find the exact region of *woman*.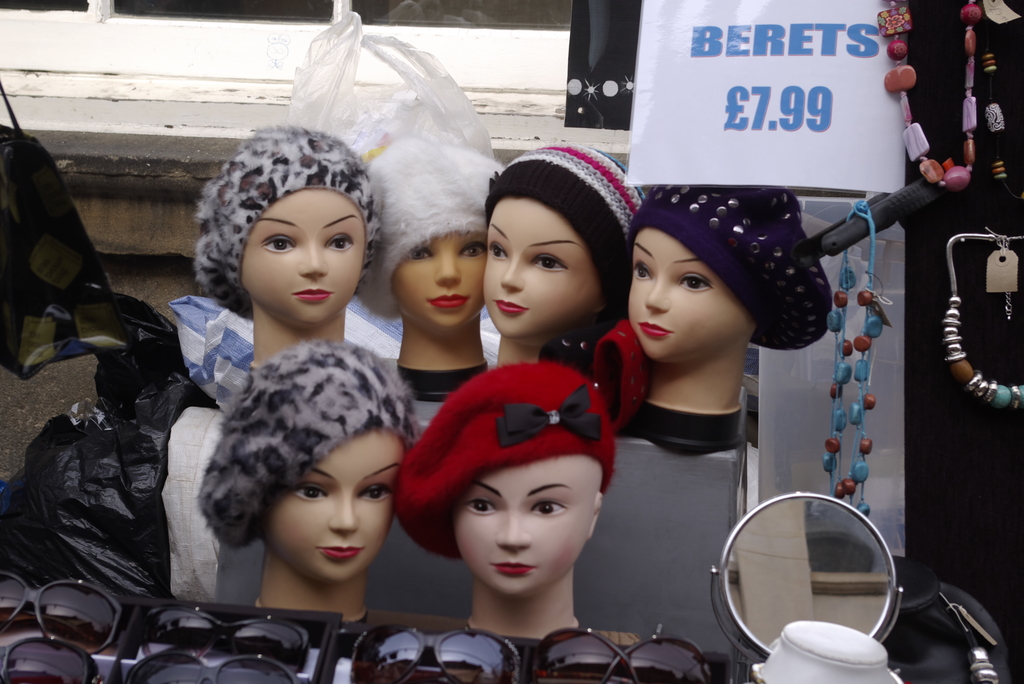
Exact region: box(484, 140, 647, 368).
